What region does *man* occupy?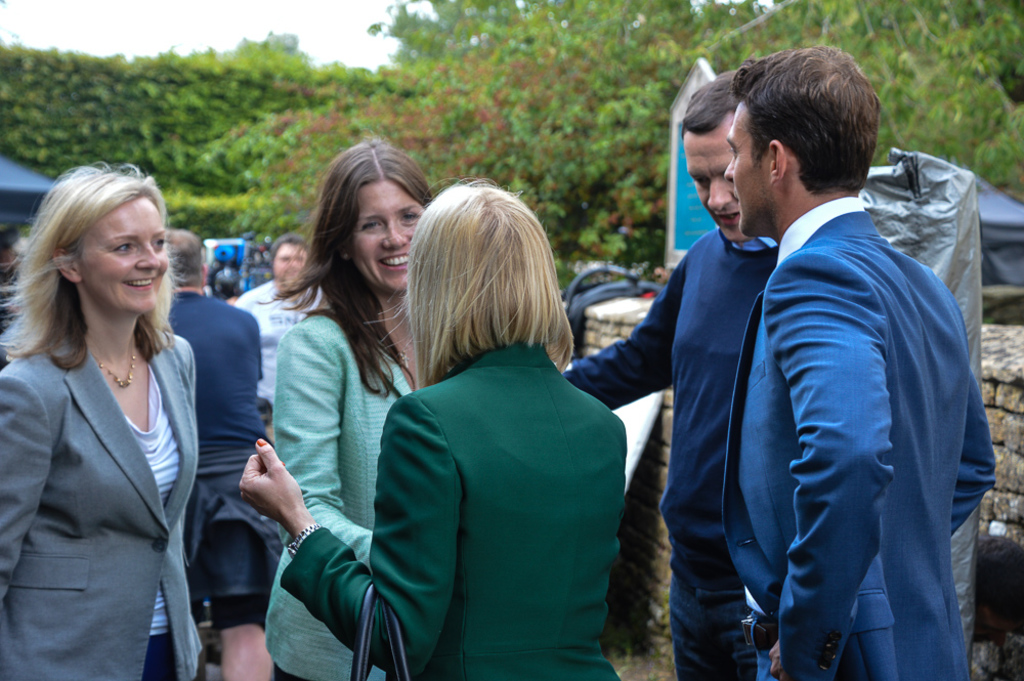
bbox=(143, 230, 287, 680).
